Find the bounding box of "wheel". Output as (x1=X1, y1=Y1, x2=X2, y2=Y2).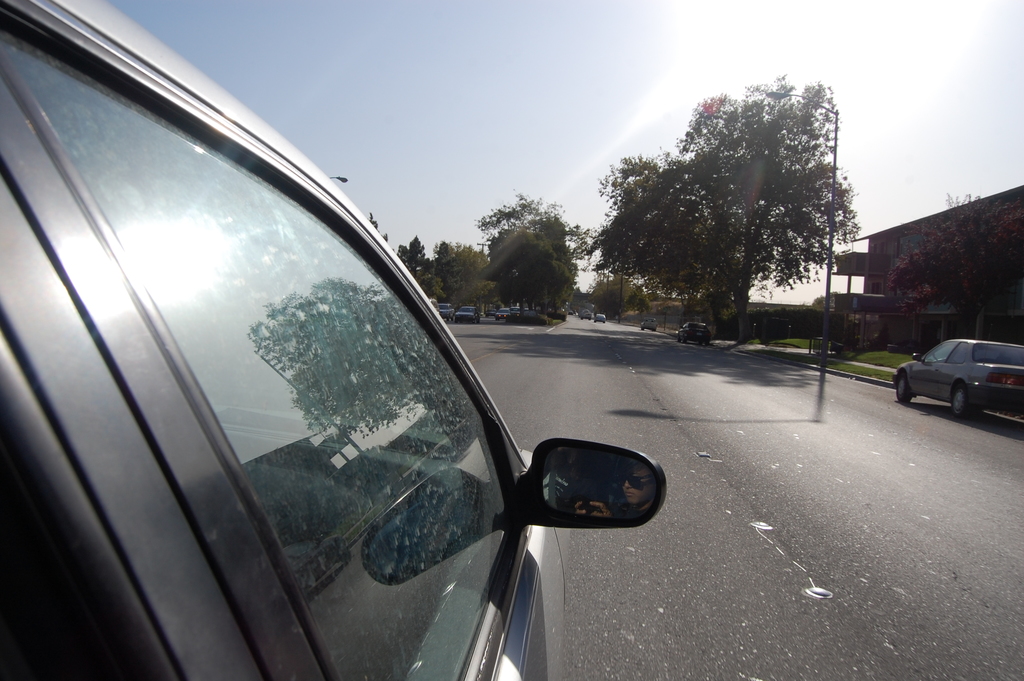
(x1=899, y1=373, x2=916, y2=405).
